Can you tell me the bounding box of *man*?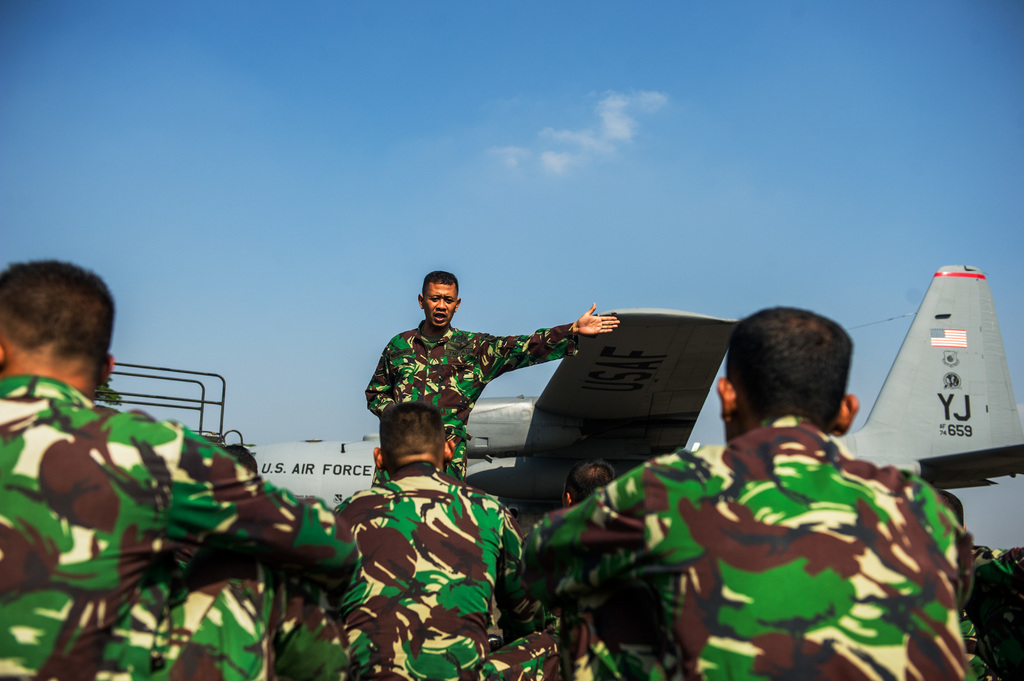
<box>298,407,556,680</box>.
